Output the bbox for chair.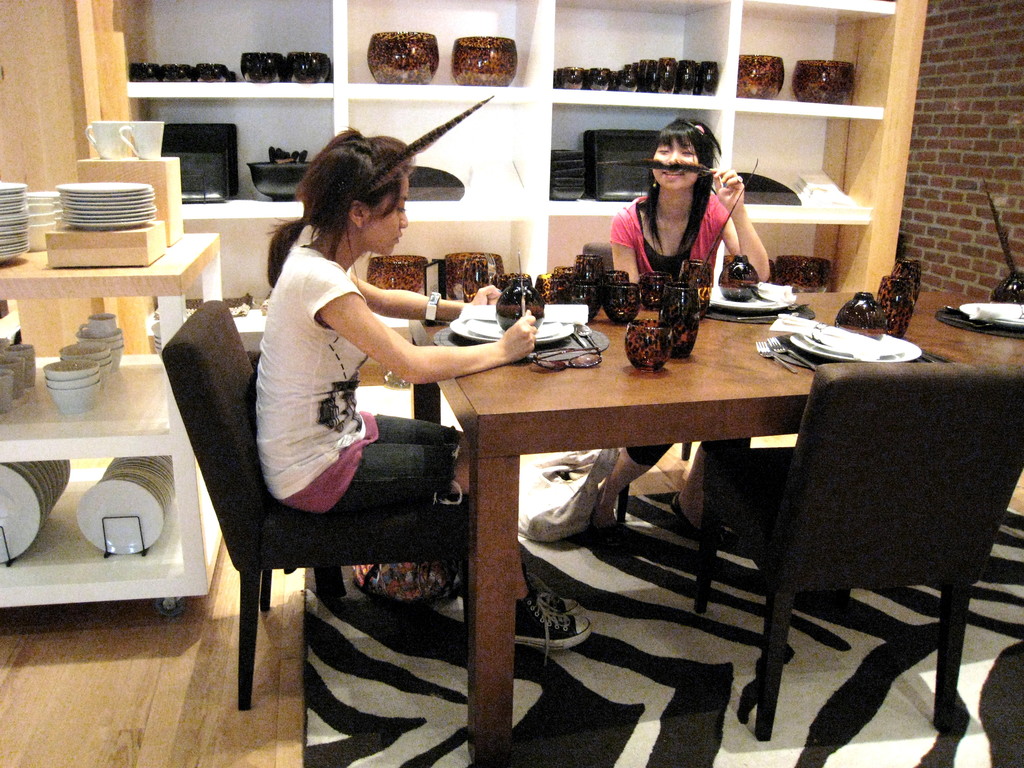
(x1=694, y1=358, x2=1023, y2=738).
